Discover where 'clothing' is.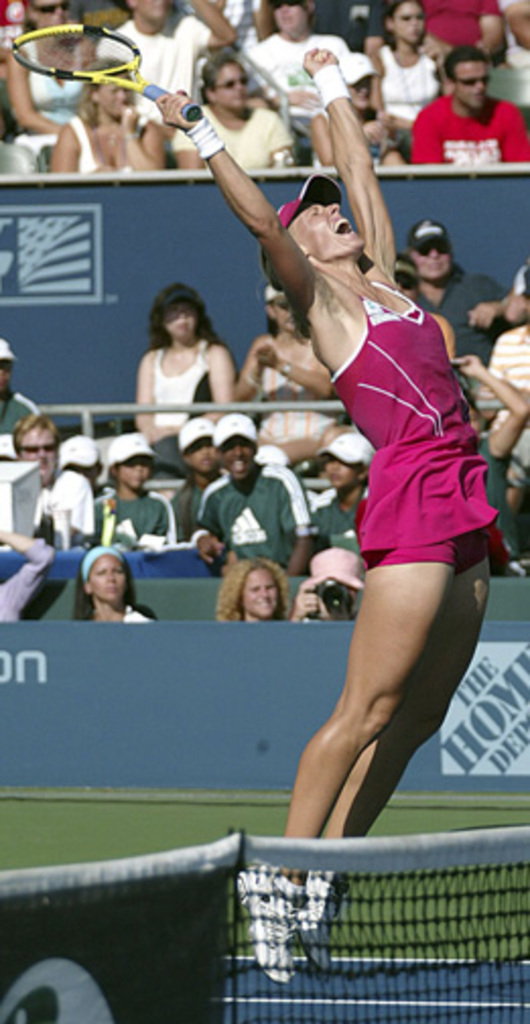
Discovered at [x1=35, y1=465, x2=91, y2=547].
